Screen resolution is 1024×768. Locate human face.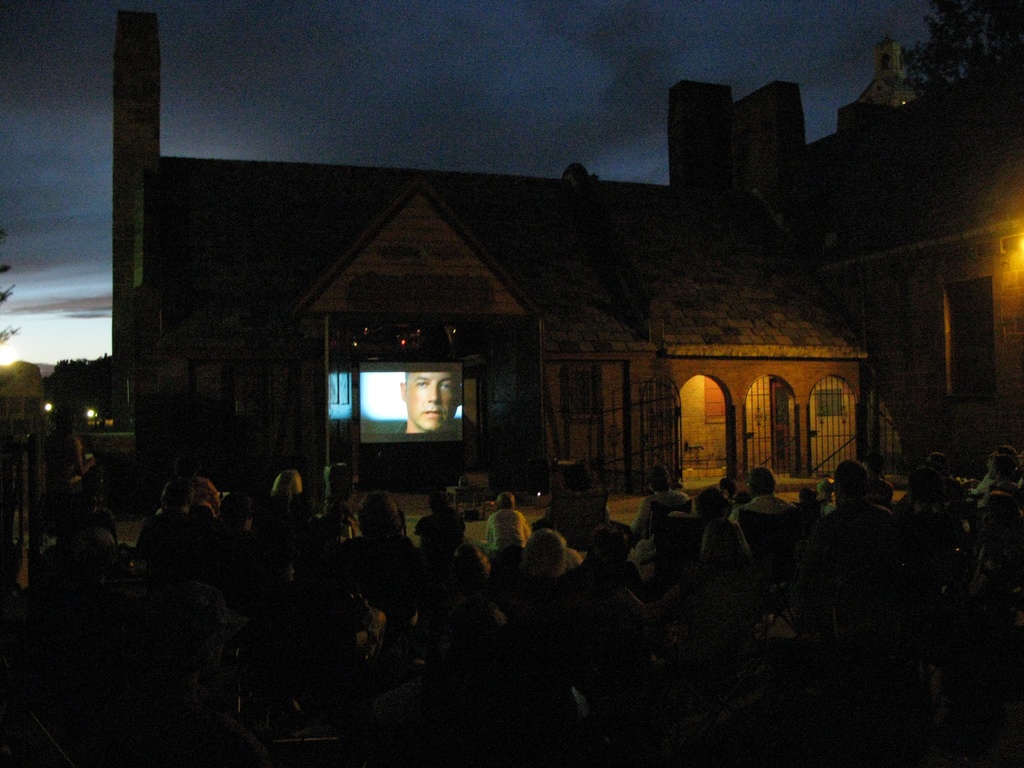
(403,372,460,428).
